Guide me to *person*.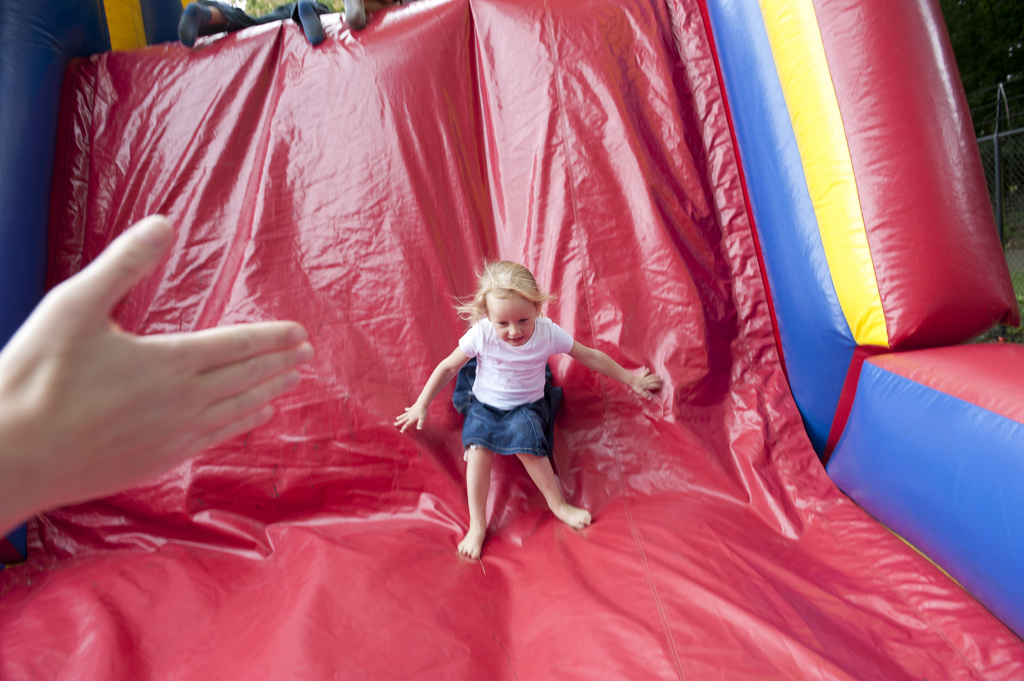
Guidance: [181,0,324,50].
